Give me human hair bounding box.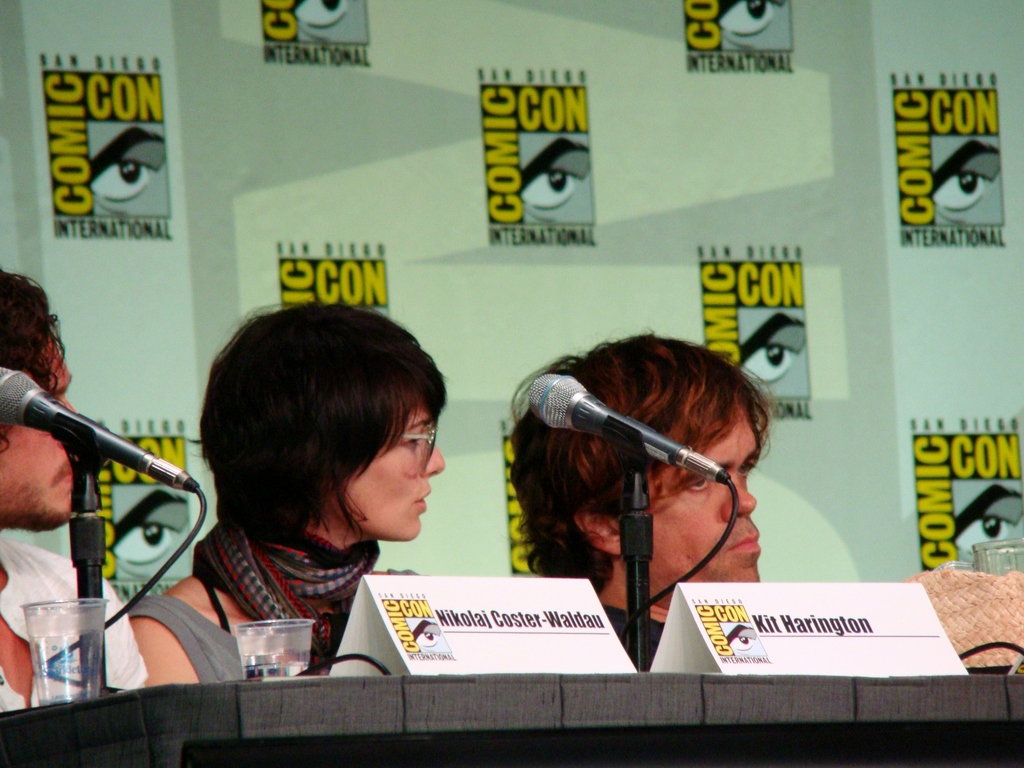
left=0, top=266, right=67, bottom=458.
